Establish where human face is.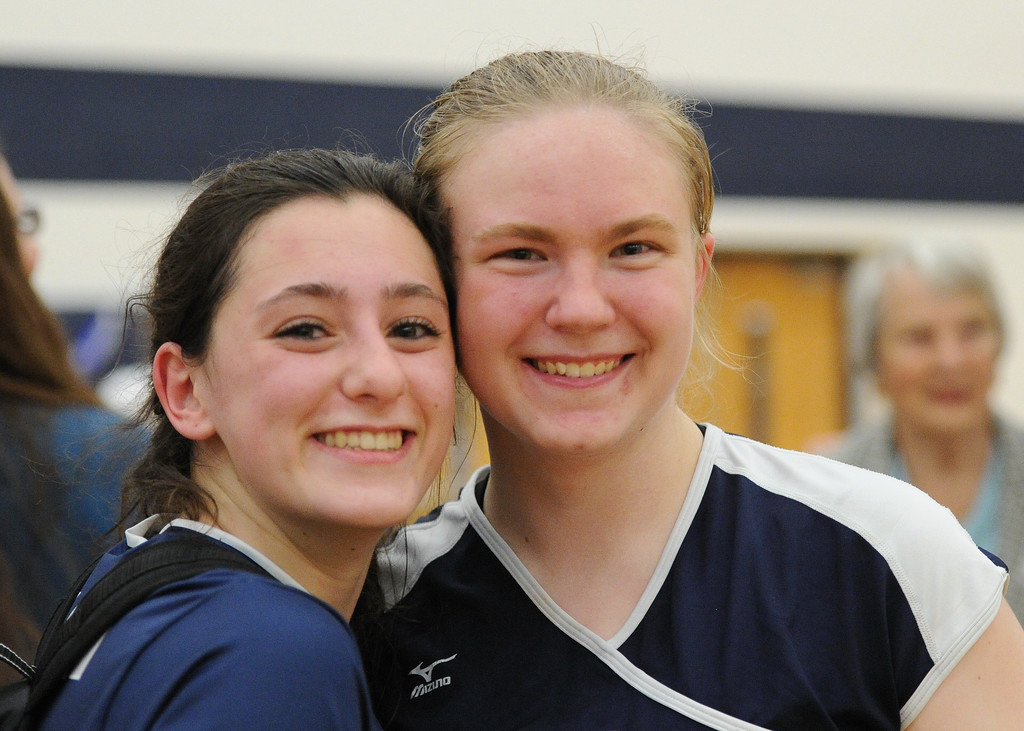
Established at <region>880, 280, 1002, 438</region>.
